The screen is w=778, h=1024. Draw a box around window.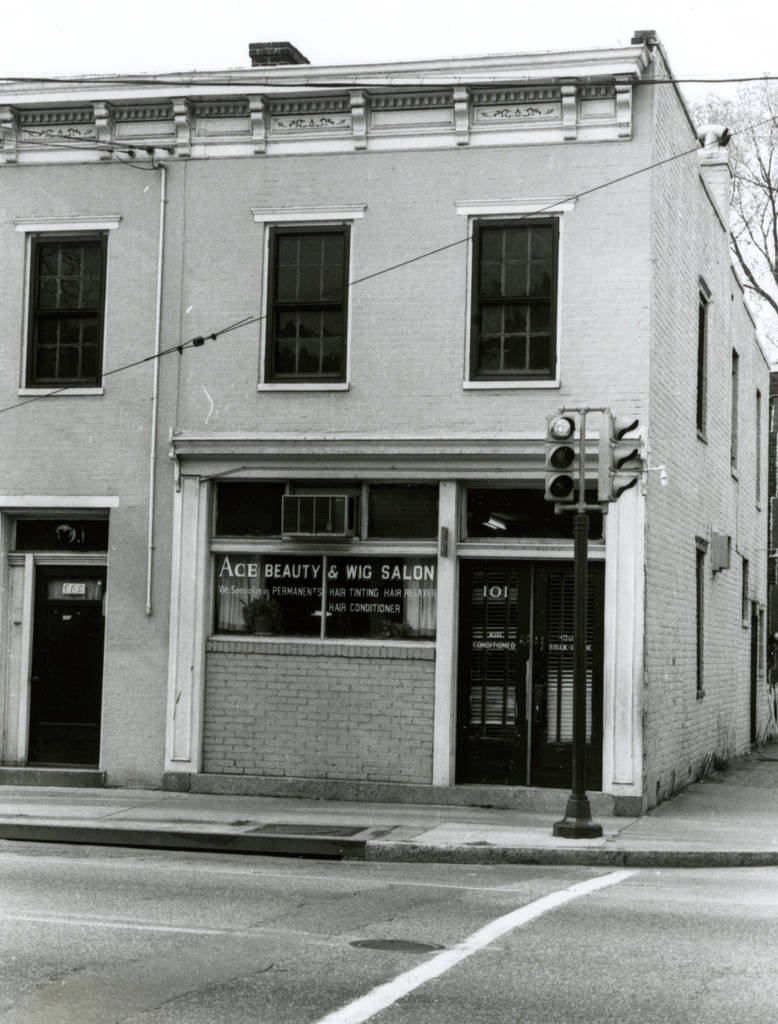
693:280:710:438.
